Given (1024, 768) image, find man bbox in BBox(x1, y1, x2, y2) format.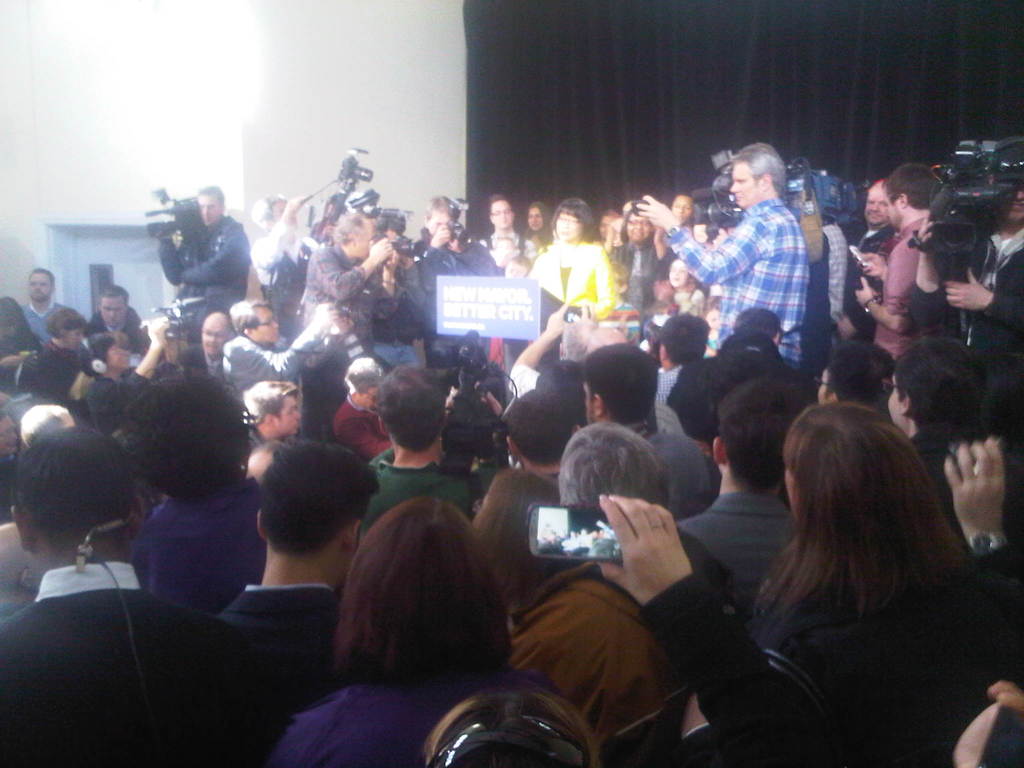
BBox(82, 284, 143, 351).
